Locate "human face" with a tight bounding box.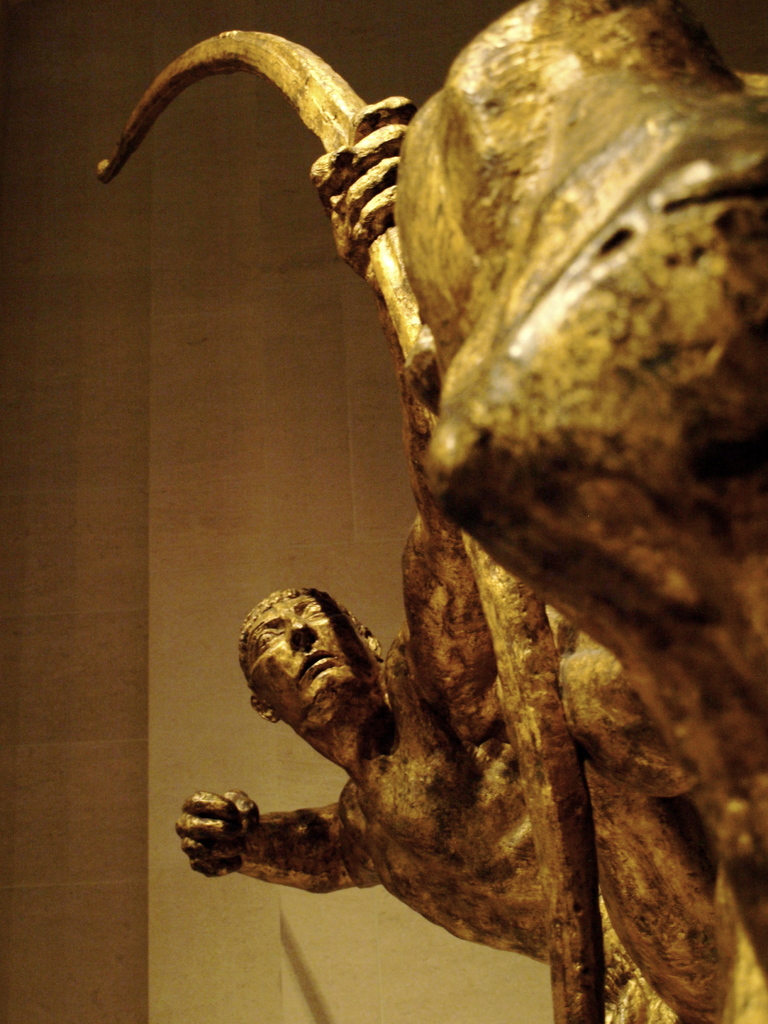
(left=238, top=596, right=369, bottom=739).
